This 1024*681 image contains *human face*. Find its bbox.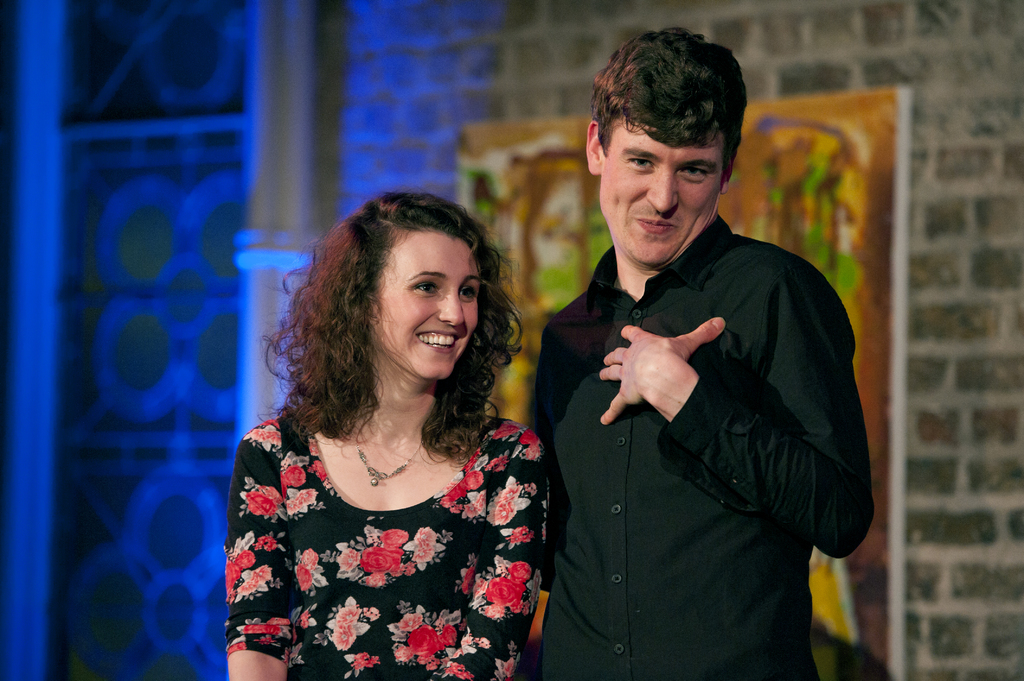
[598,116,727,271].
